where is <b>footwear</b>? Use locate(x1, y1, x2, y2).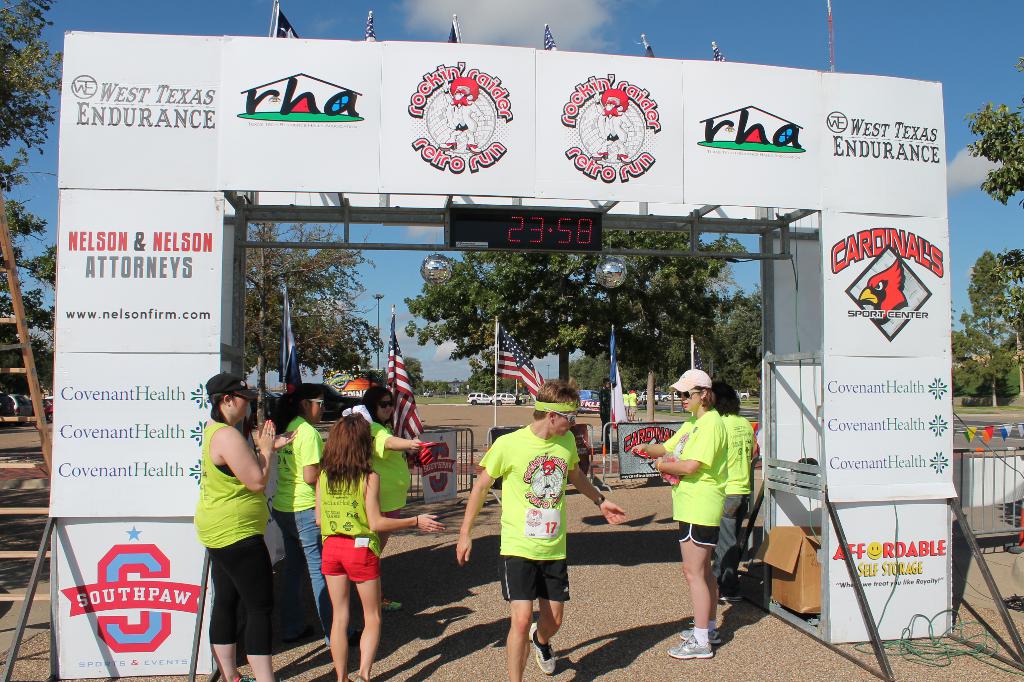
locate(683, 624, 726, 643).
